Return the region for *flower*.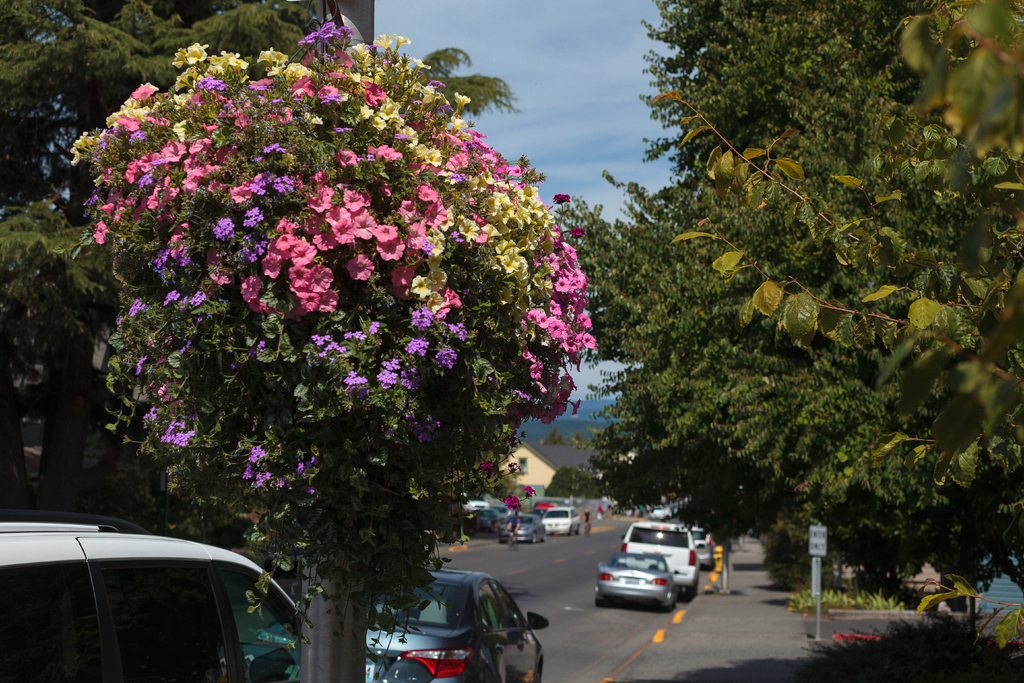
(x1=289, y1=263, x2=312, y2=288).
